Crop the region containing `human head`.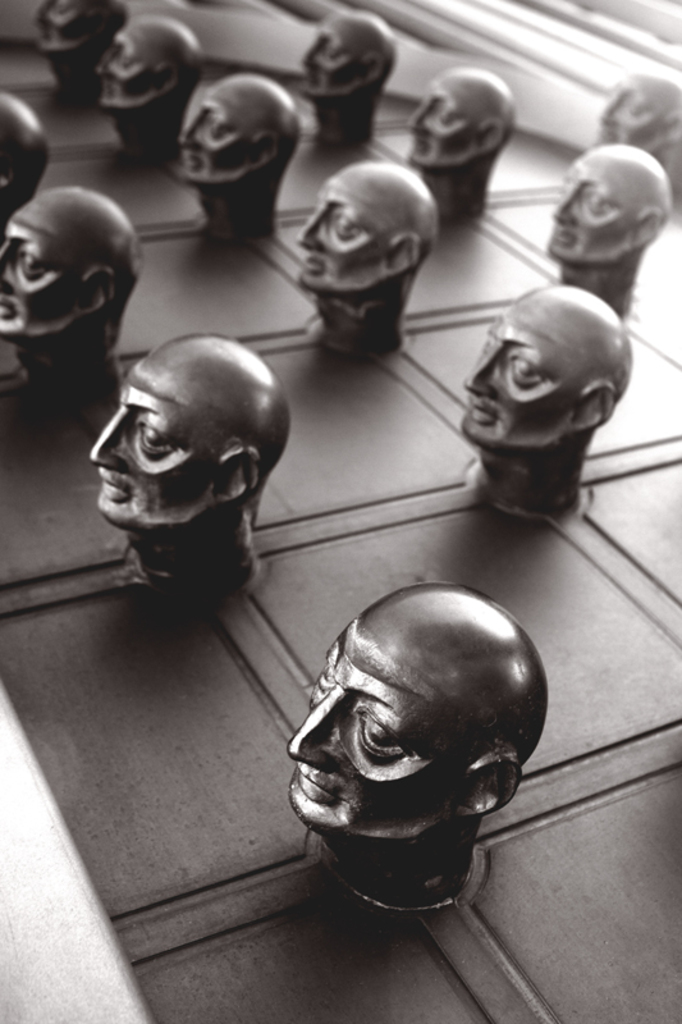
Crop region: bbox=[180, 69, 306, 182].
